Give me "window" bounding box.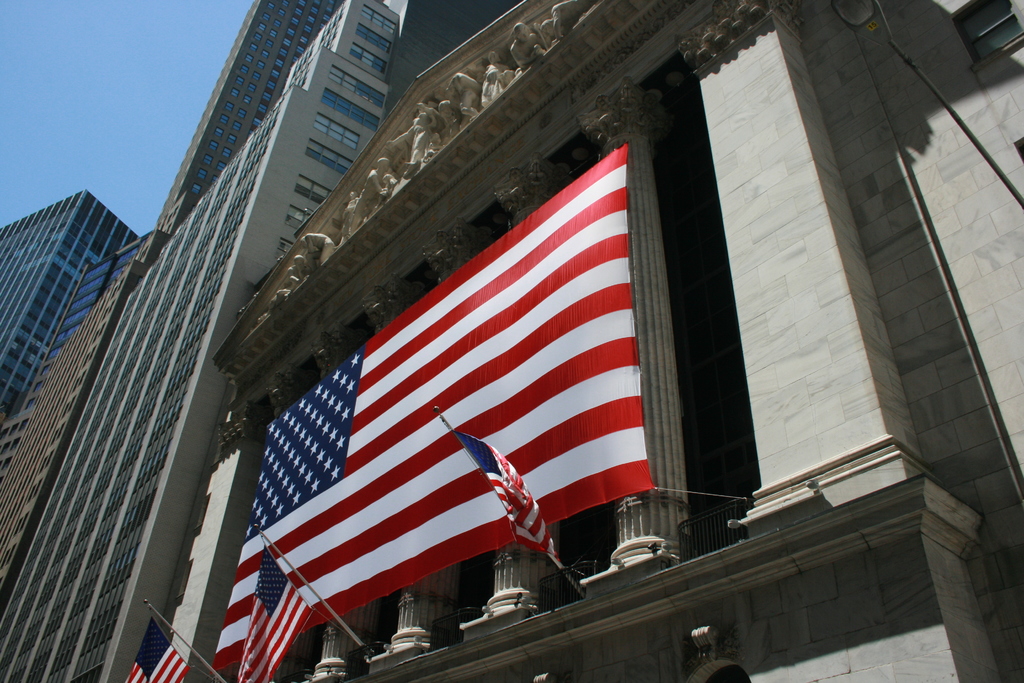
239 77 241 86.
